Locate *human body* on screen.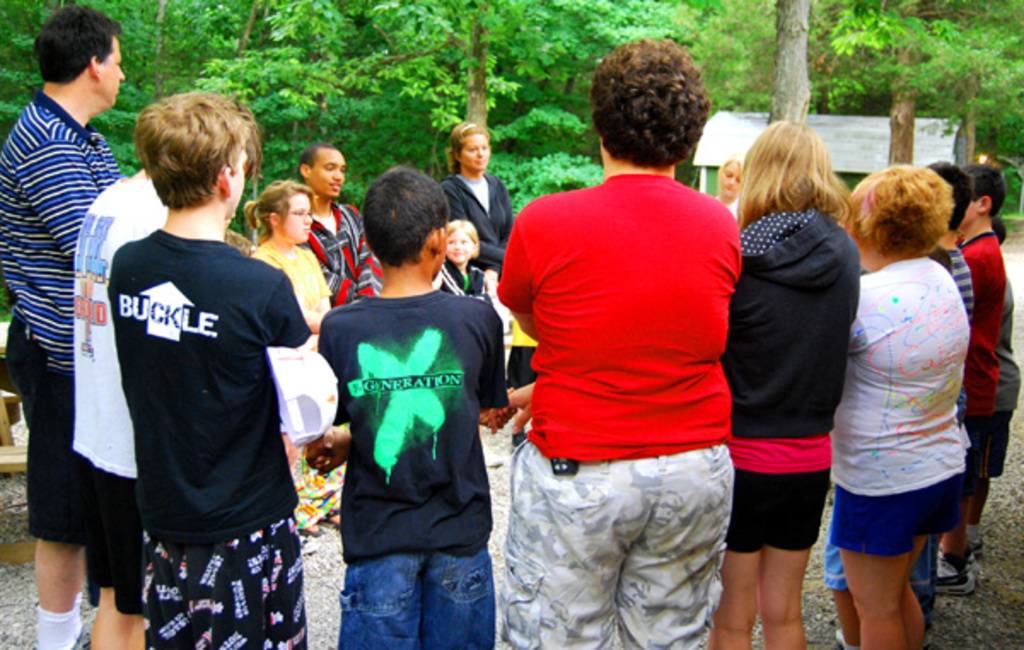
On screen at box(242, 179, 336, 355).
